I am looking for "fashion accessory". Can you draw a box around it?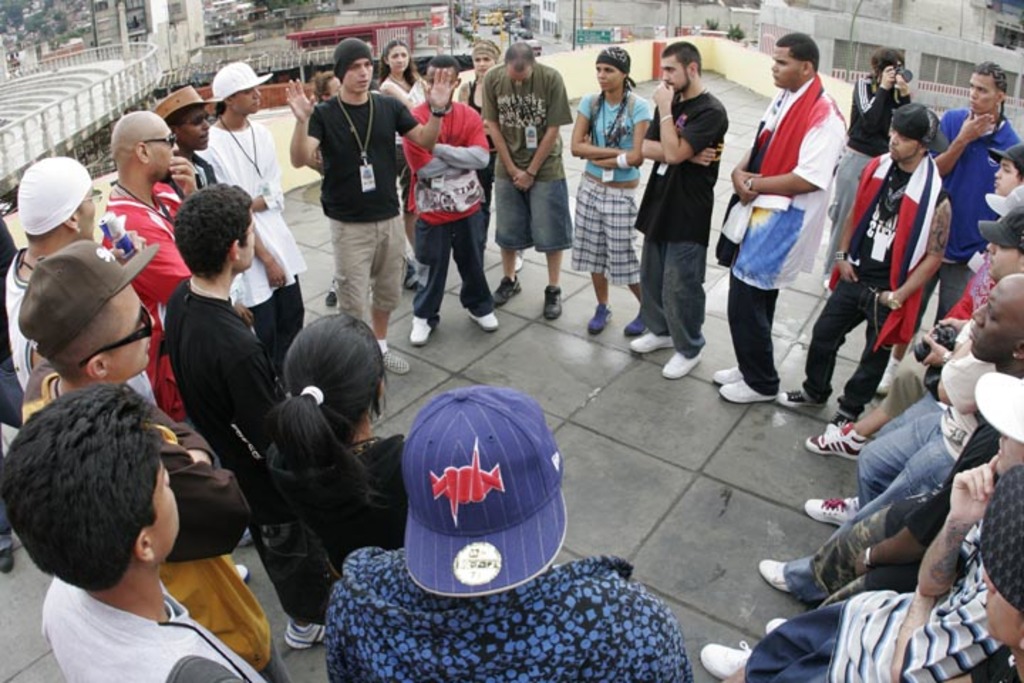
Sure, the bounding box is <box>778,387,825,411</box>.
